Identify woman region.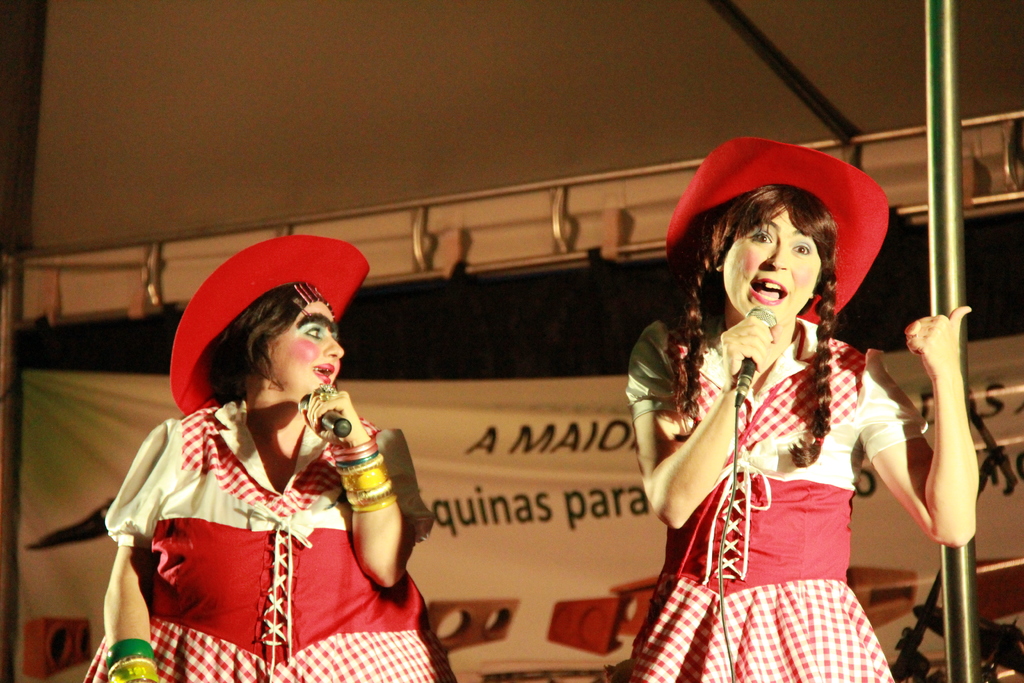
Region: left=607, top=148, right=934, bottom=682.
